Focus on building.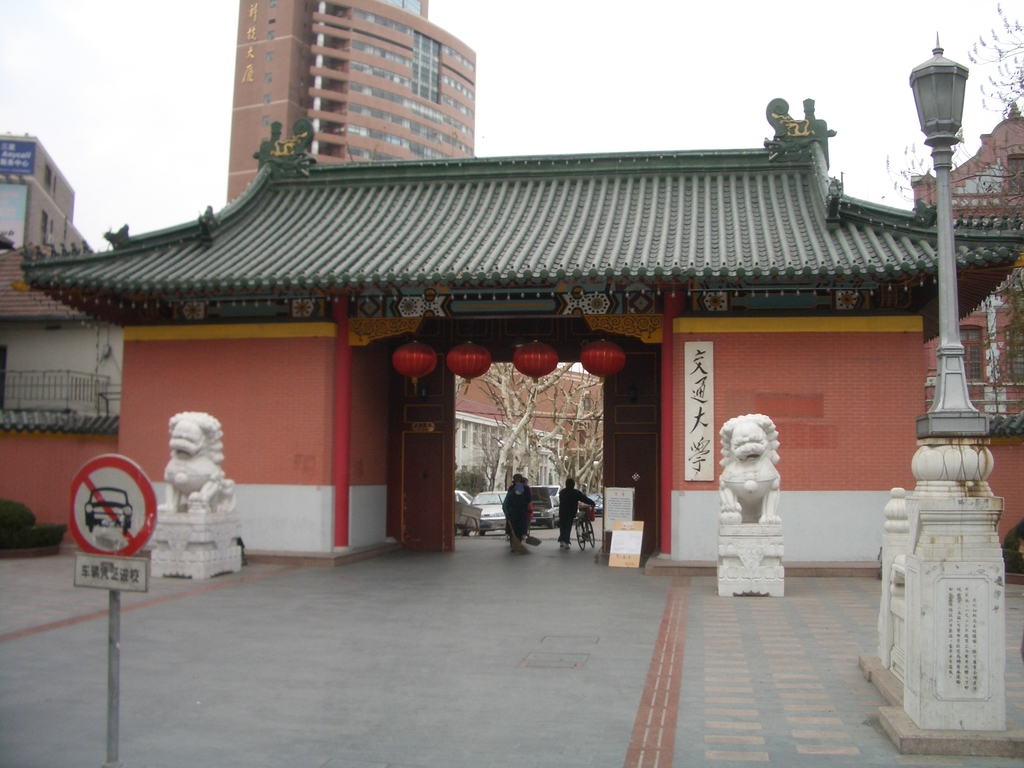
Focused at left=913, top=96, right=1023, bottom=223.
